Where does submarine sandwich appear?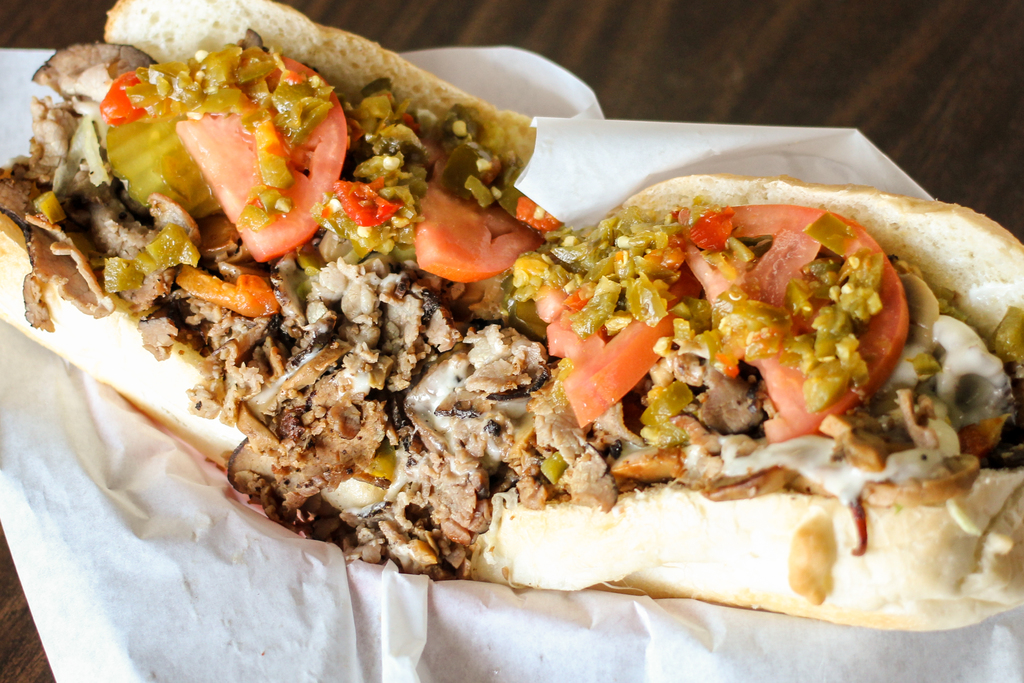
Appears at <region>0, 0, 1023, 634</region>.
